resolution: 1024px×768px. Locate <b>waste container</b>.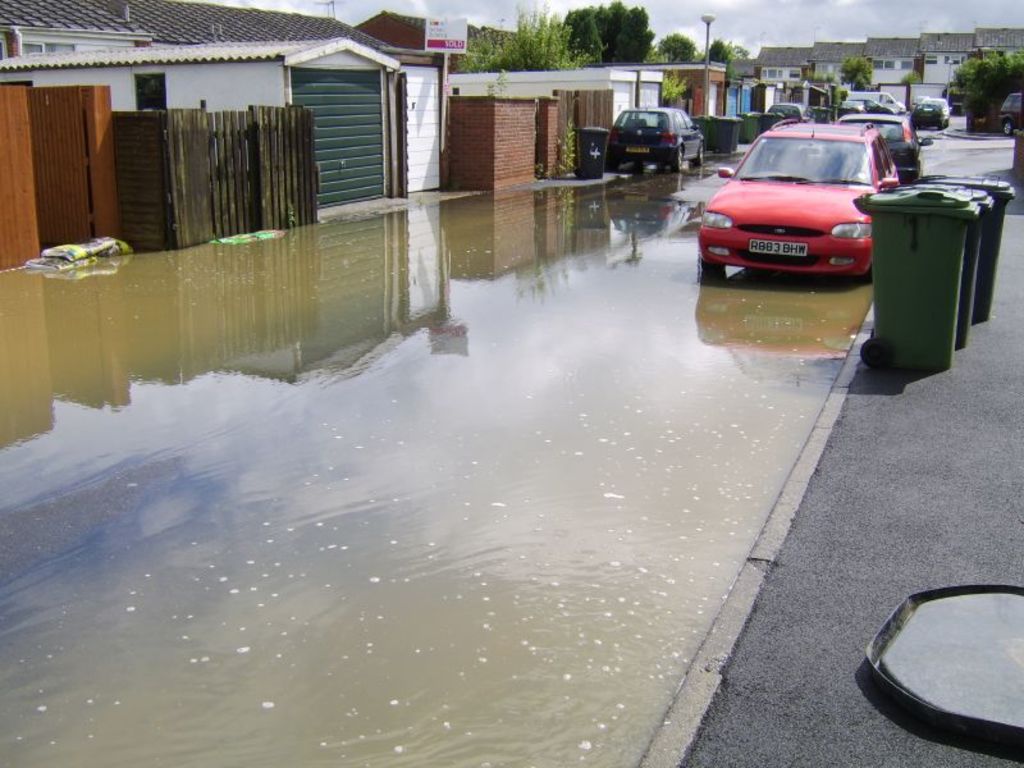
(x1=718, y1=114, x2=745, y2=159).
